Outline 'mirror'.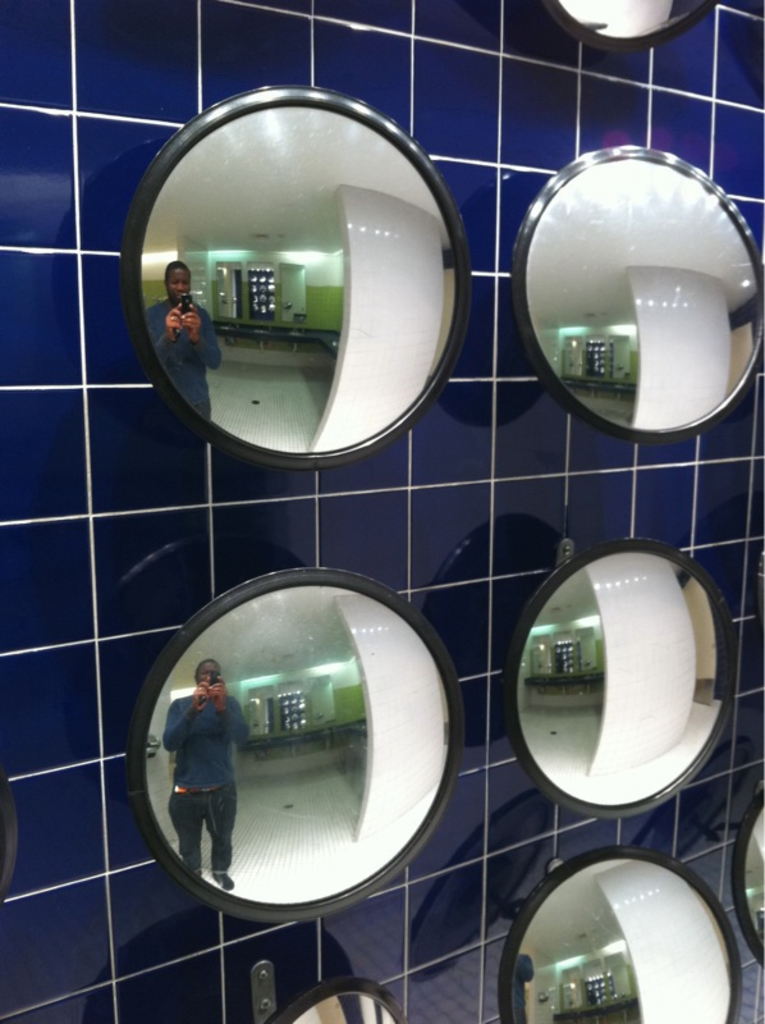
Outline: pyautogui.locateOnScreen(510, 858, 732, 1023).
